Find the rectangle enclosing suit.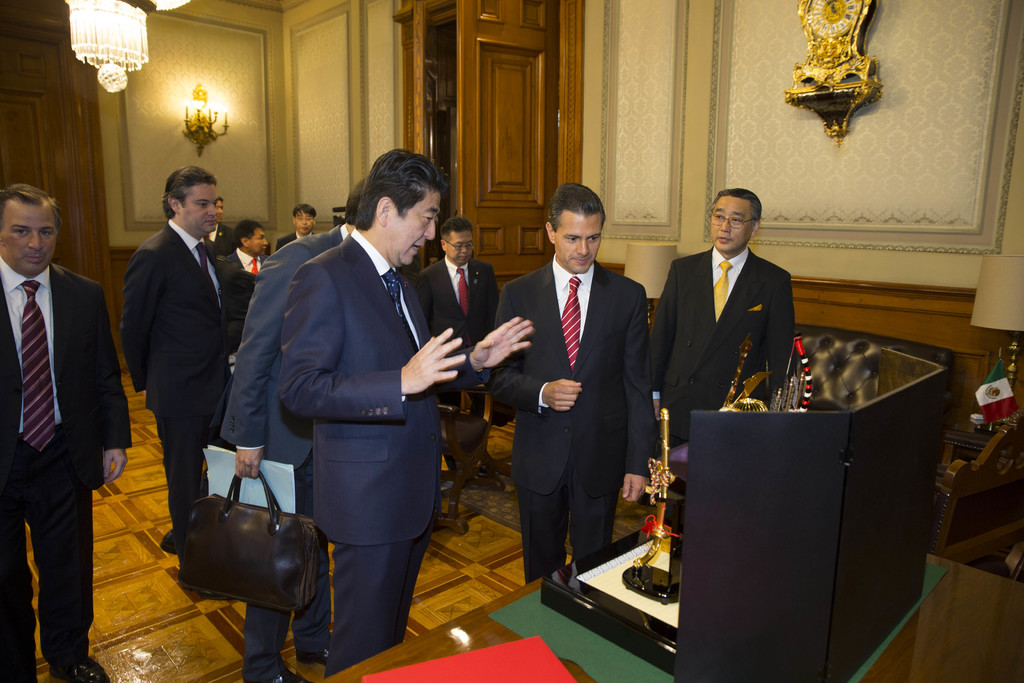
l=281, t=236, r=486, b=678.
